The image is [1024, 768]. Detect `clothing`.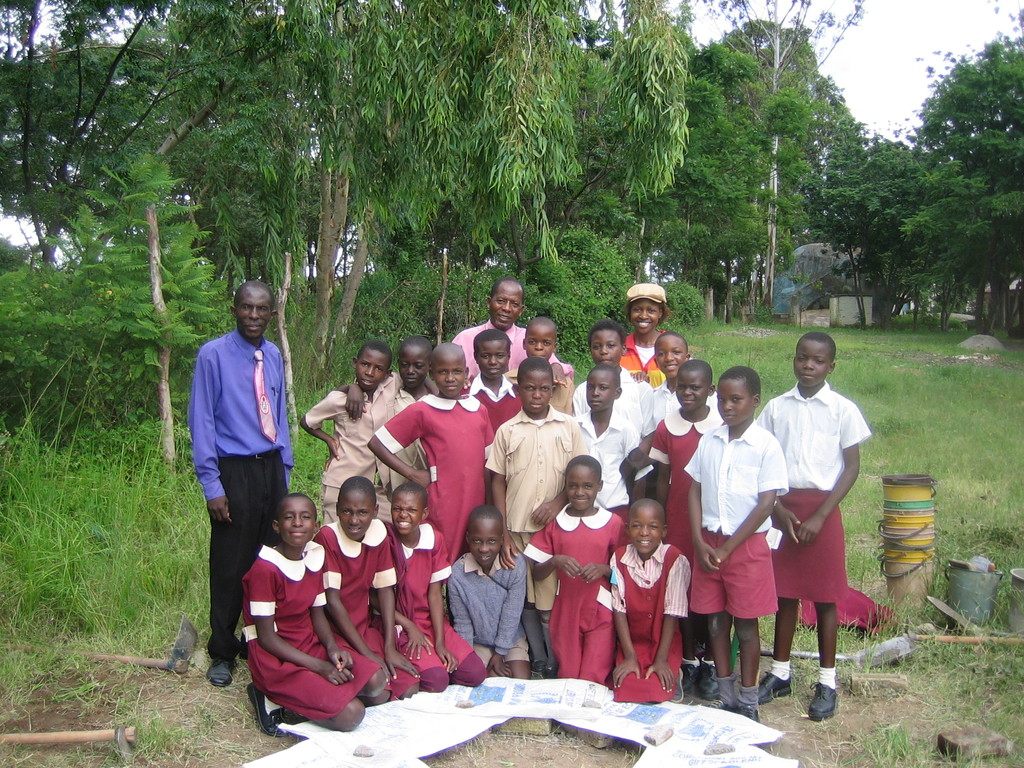
Detection: 313:519:419:700.
